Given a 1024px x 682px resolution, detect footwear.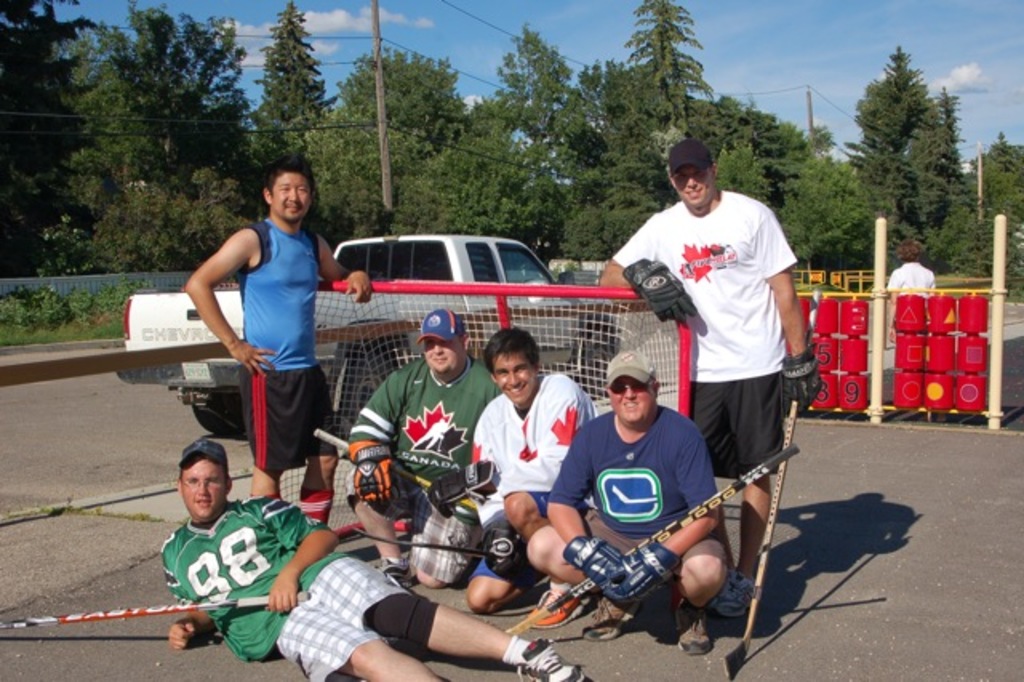
left=504, top=631, right=586, bottom=680.
